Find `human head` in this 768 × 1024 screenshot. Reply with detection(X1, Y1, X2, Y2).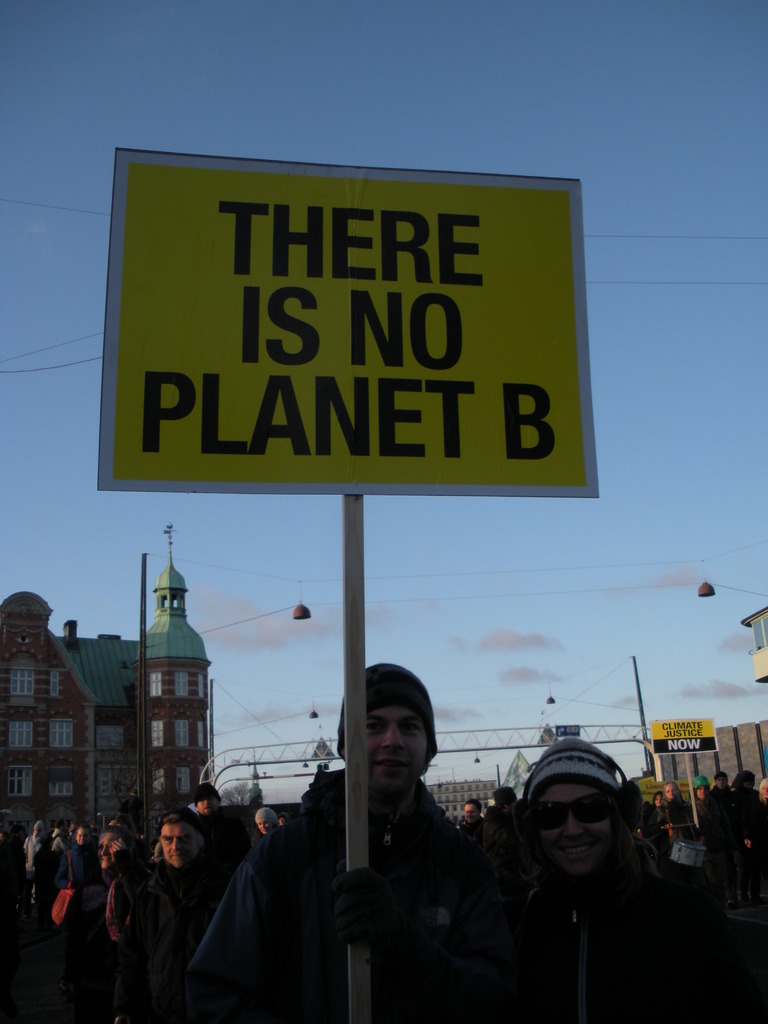
detection(691, 777, 714, 800).
